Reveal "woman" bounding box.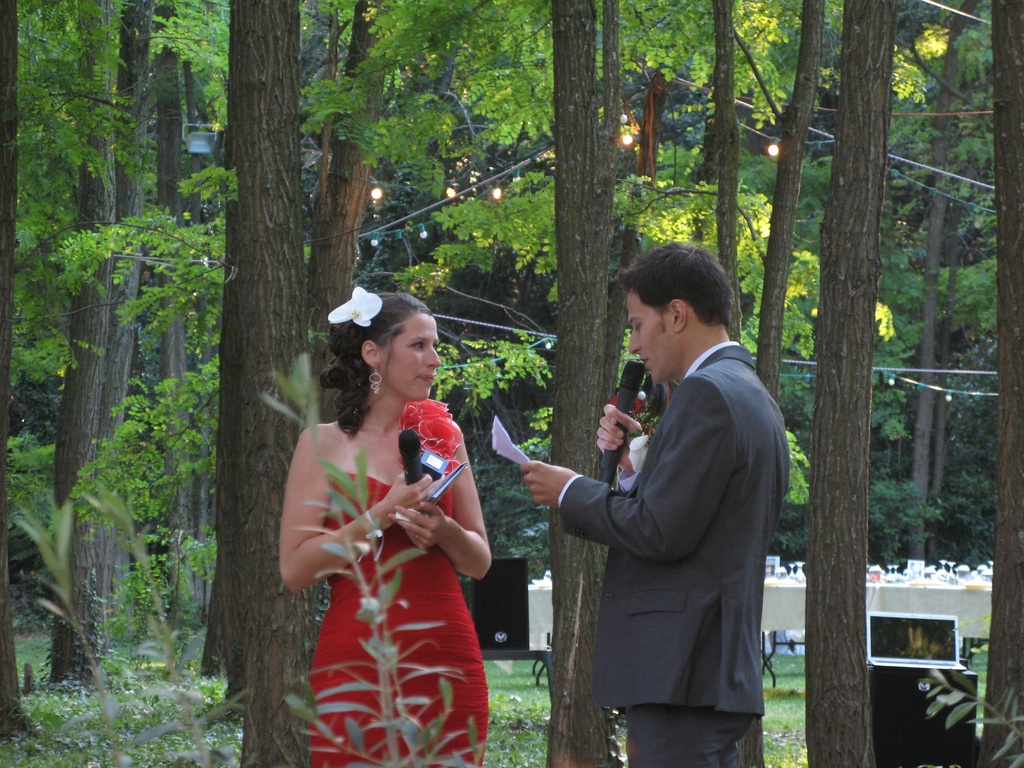
Revealed: bbox=(272, 268, 492, 767).
